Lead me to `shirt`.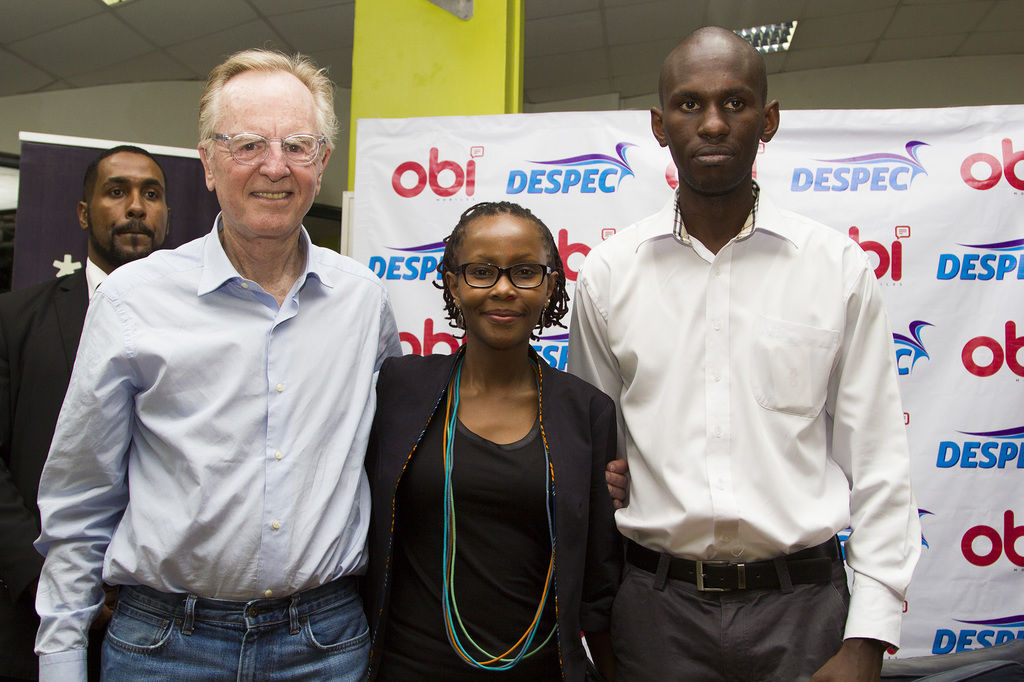
Lead to [x1=32, y1=211, x2=403, y2=681].
